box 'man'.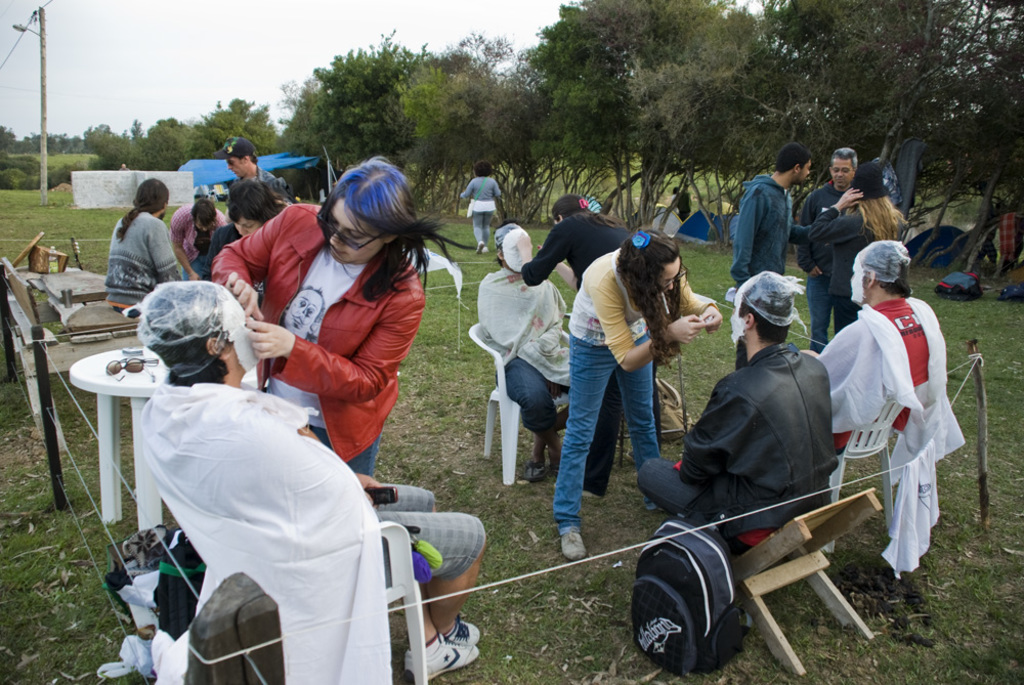
crop(166, 197, 223, 283).
